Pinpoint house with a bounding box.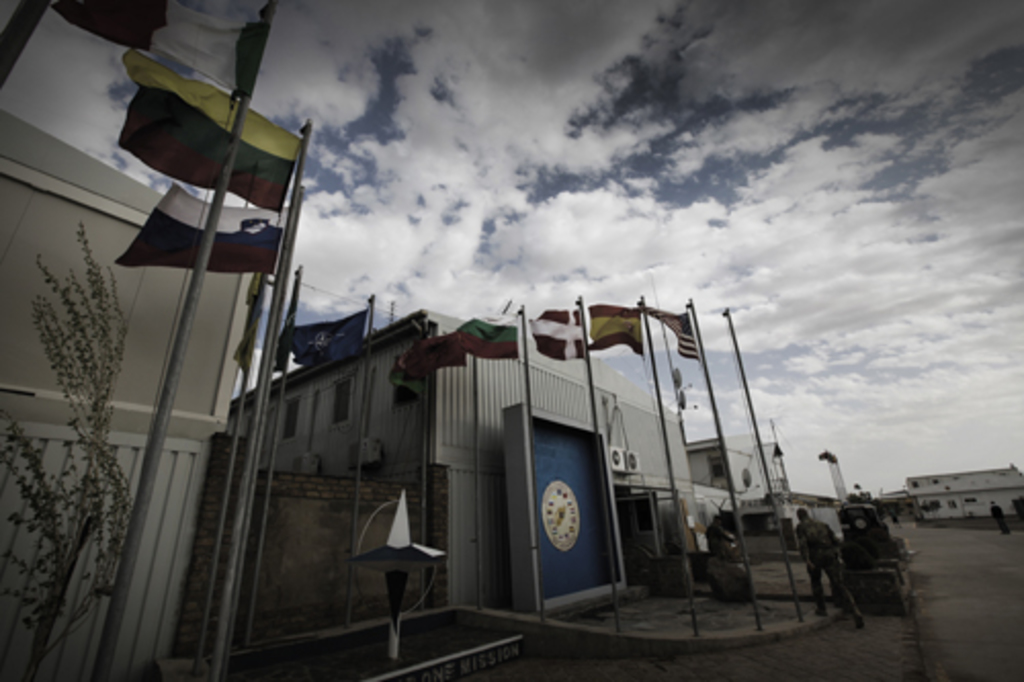
box(768, 471, 860, 545).
